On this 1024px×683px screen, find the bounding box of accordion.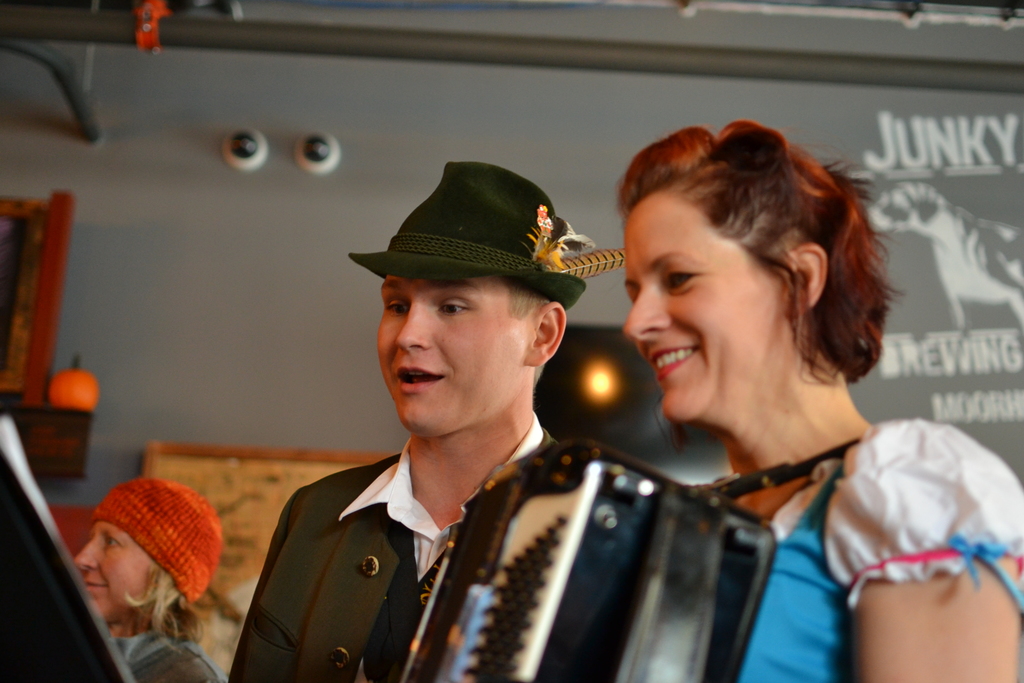
Bounding box: [372,437,819,682].
